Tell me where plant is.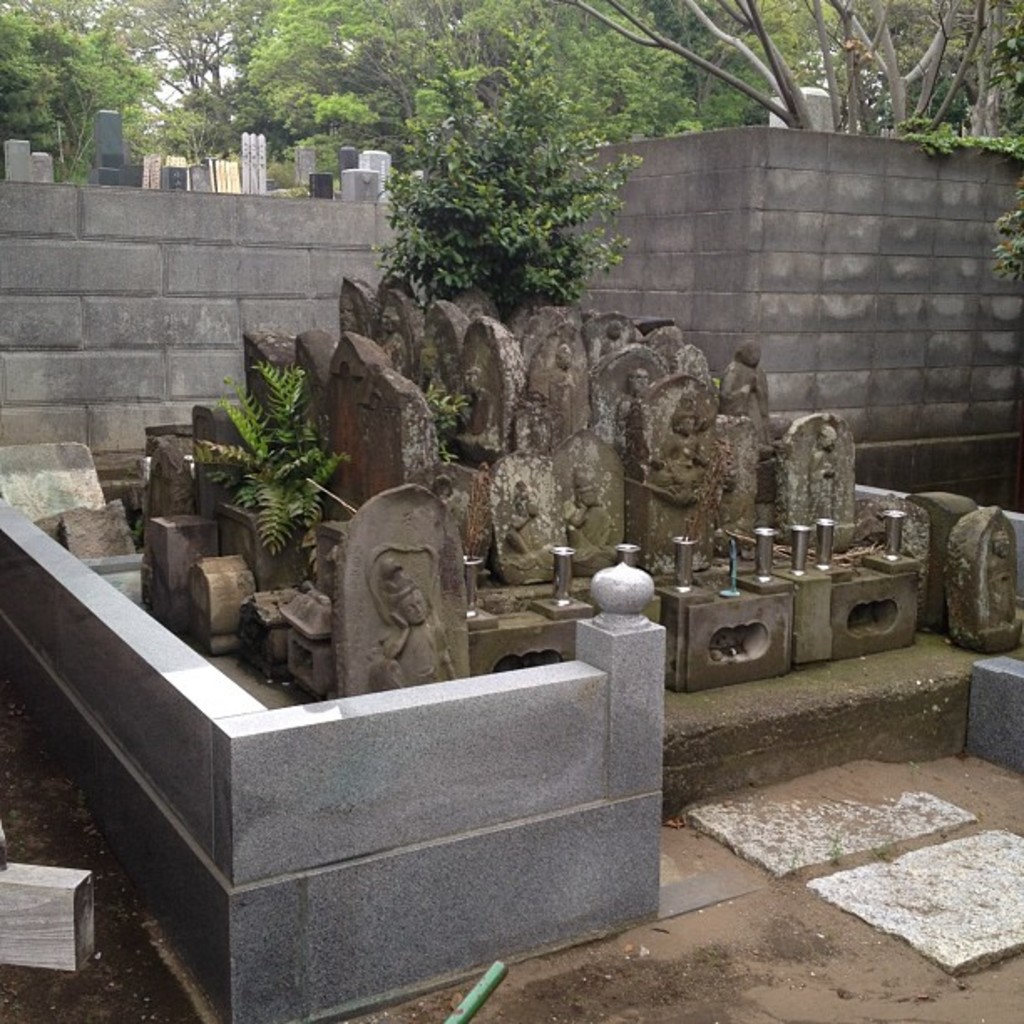
plant is at BBox(371, 44, 641, 308).
